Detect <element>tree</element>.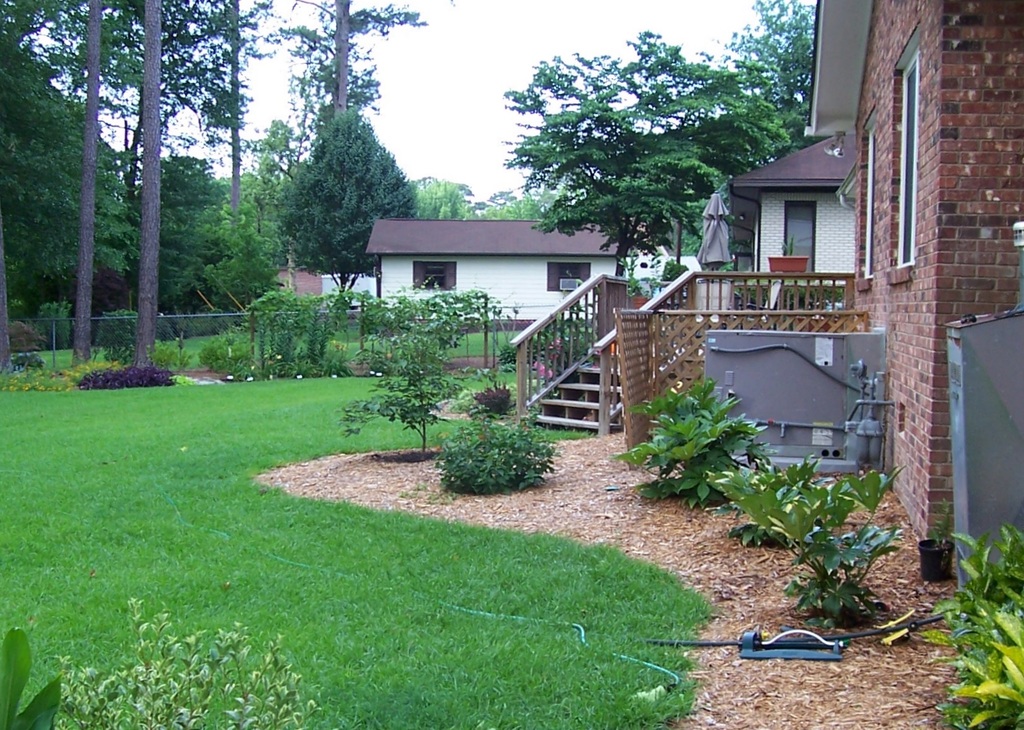
Detected at [left=0, top=619, right=55, bottom=729].
